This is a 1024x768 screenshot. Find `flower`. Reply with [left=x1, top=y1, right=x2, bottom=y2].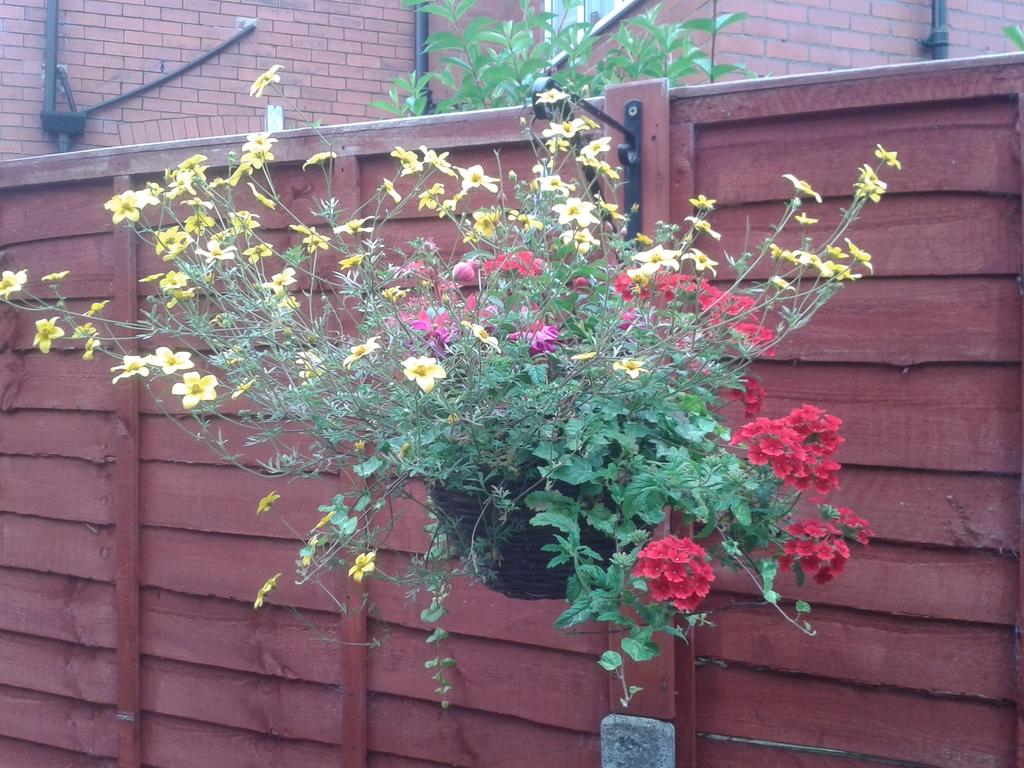
[left=776, top=509, right=874, bottom=591].
